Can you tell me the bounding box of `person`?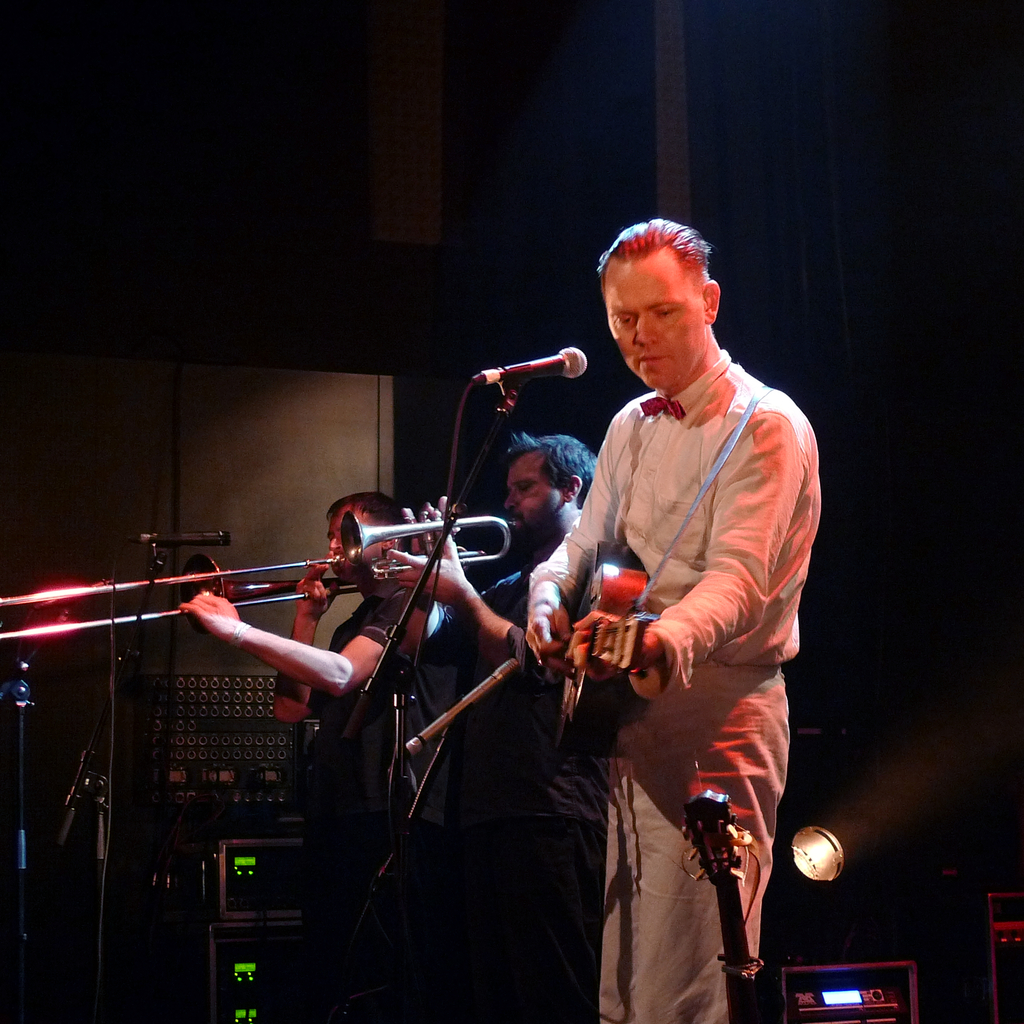
box=[366, 433, 625, 1019].
